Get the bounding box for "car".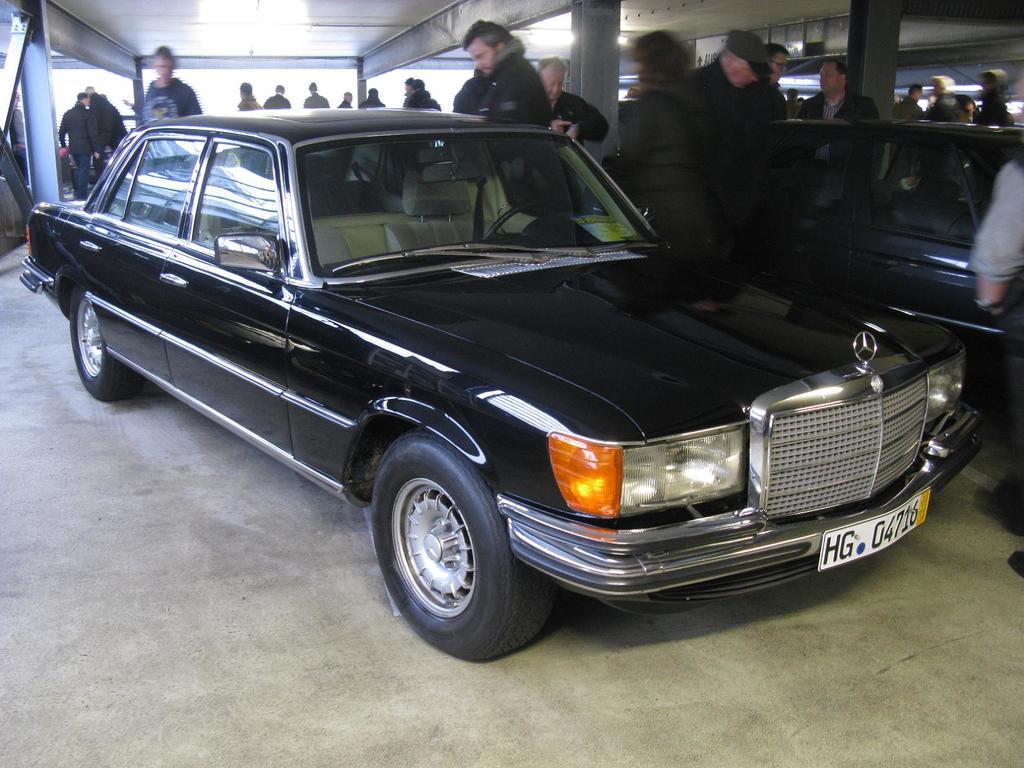
[x1=27, y1=108, x2=994, y2=642].
